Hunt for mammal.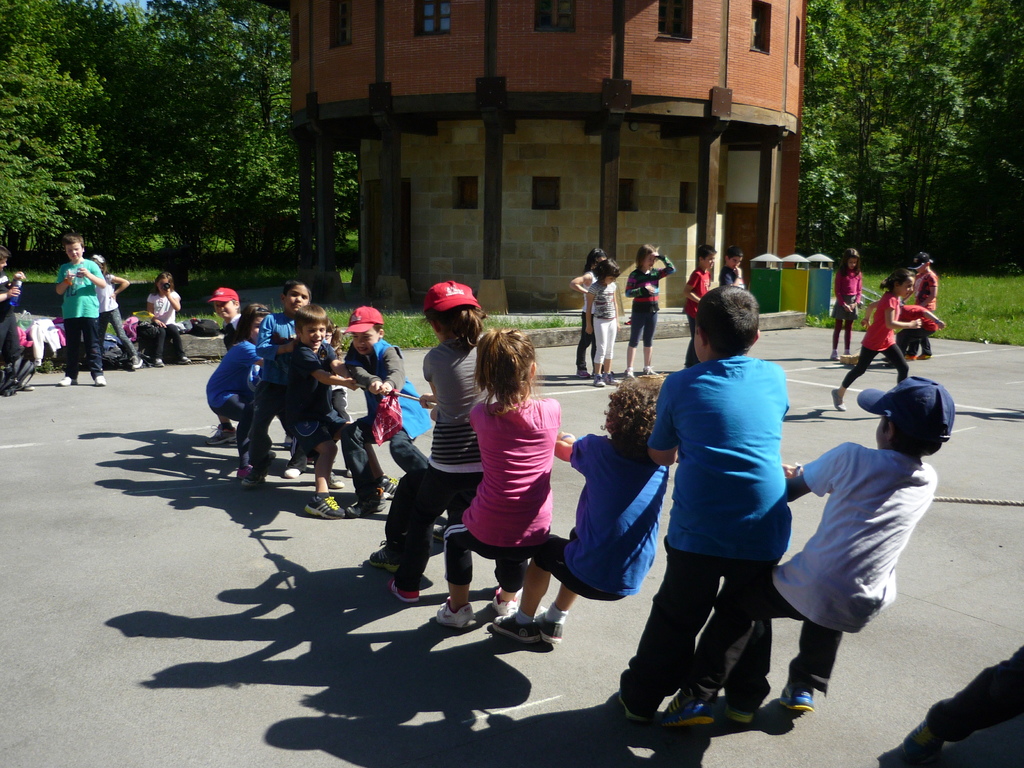
Hunted down at rect(584, 264, 620, 384).
